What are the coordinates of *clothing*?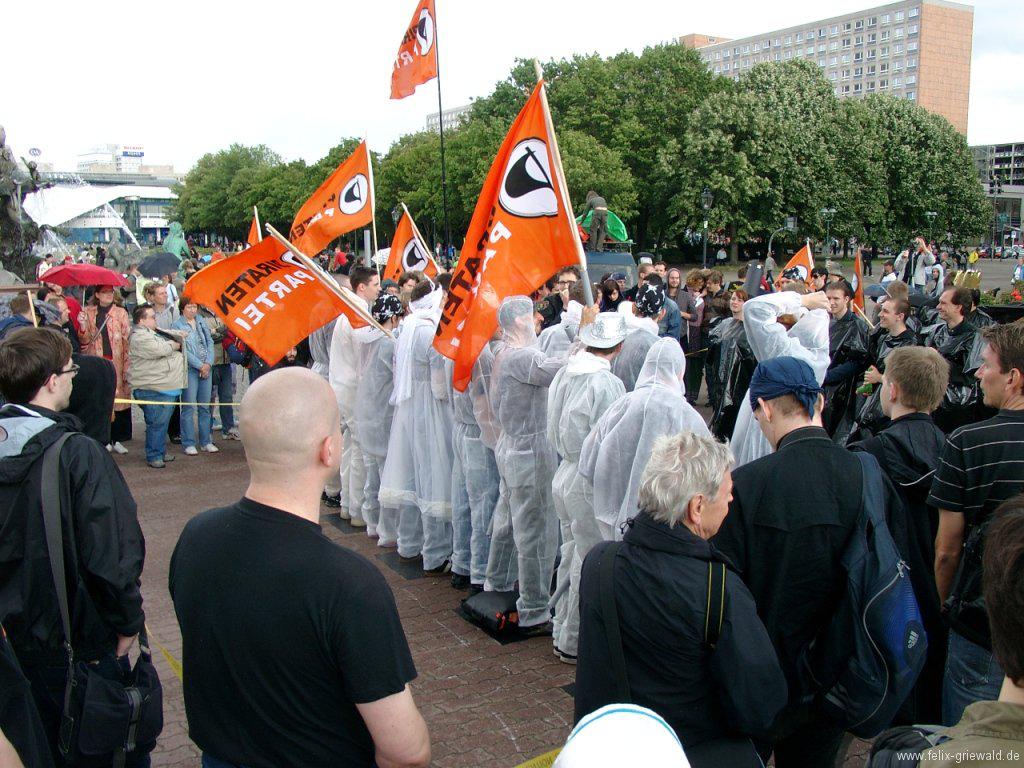
691,283,735,407.
